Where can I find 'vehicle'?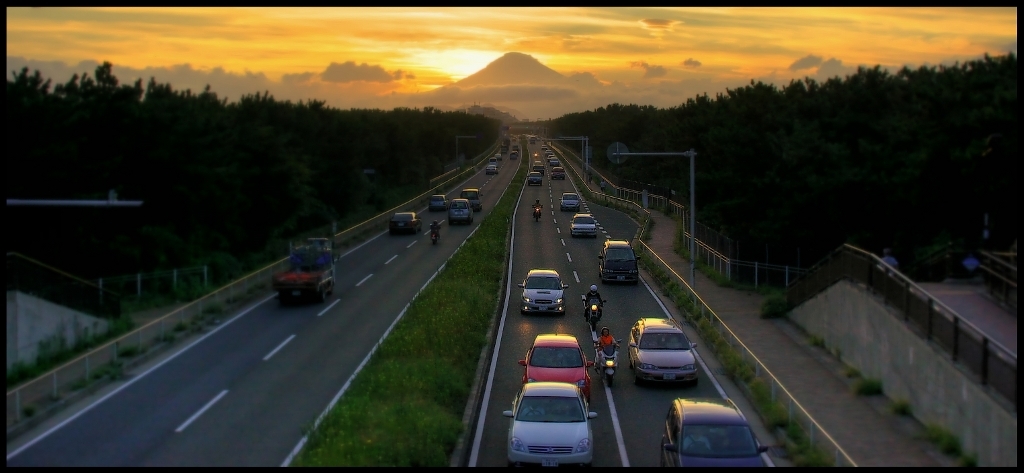
You can find it at BBox(509, 153, 519, 161).
